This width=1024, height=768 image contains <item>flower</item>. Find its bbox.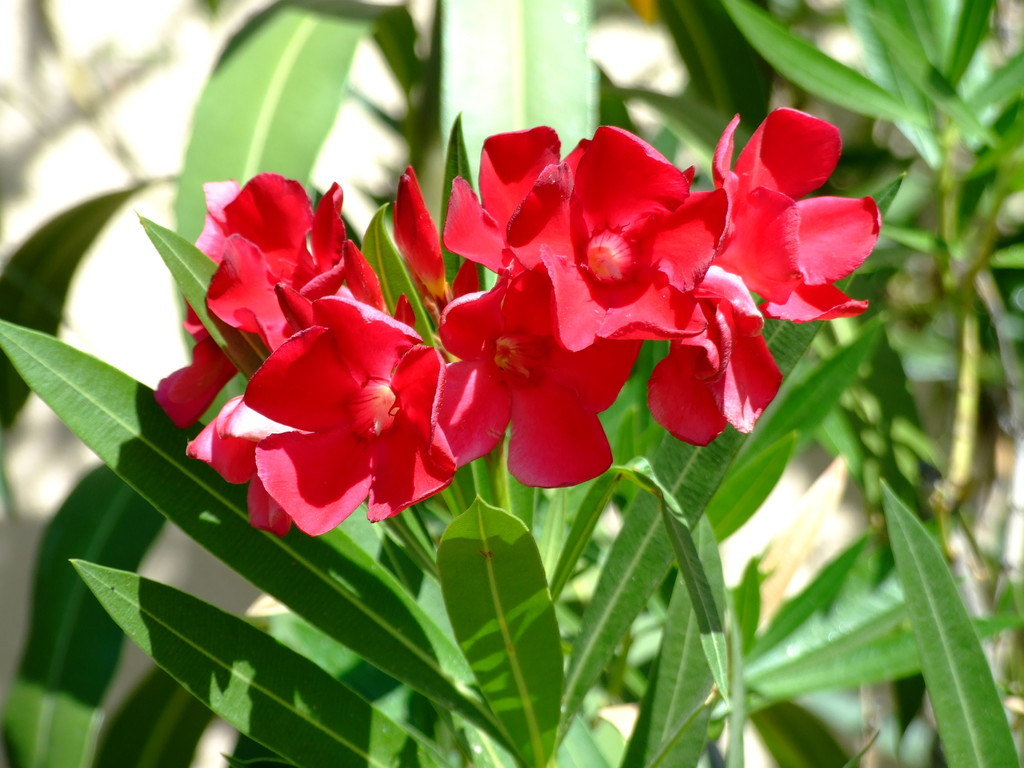
[x1=144, y1=179, x2=412, y2=431].
